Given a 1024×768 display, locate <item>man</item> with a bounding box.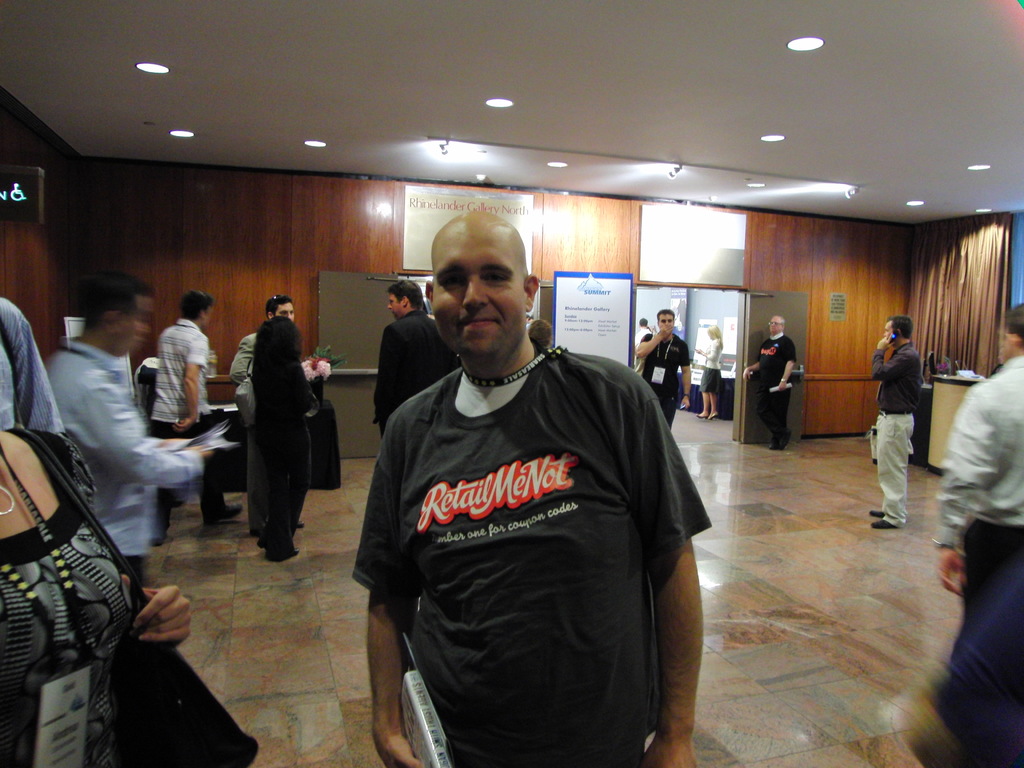
Located: select_region(636, 316, 652, 344).
